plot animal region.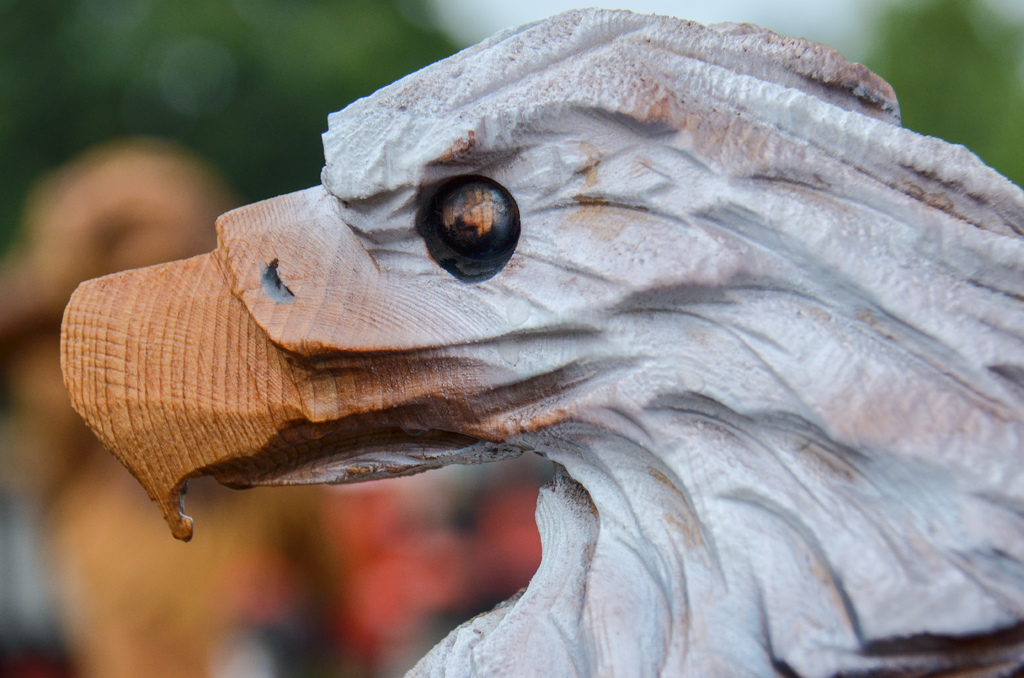
Plotted at bbox=(58, 8, 1023, 677).
